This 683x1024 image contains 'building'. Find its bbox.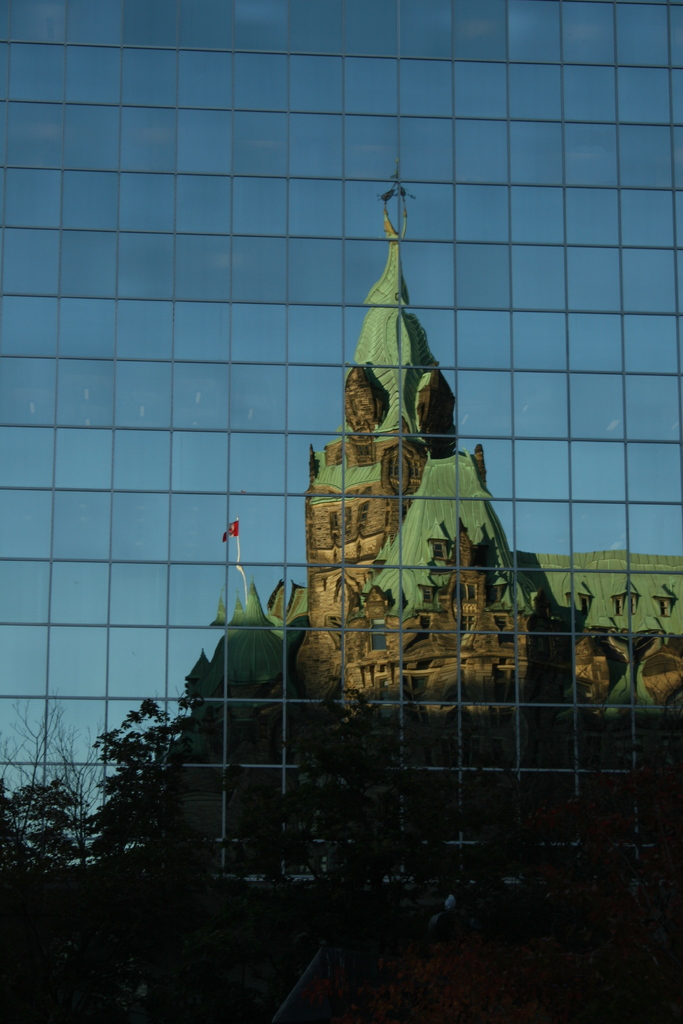
<box>0,0,682,1021</box>.
